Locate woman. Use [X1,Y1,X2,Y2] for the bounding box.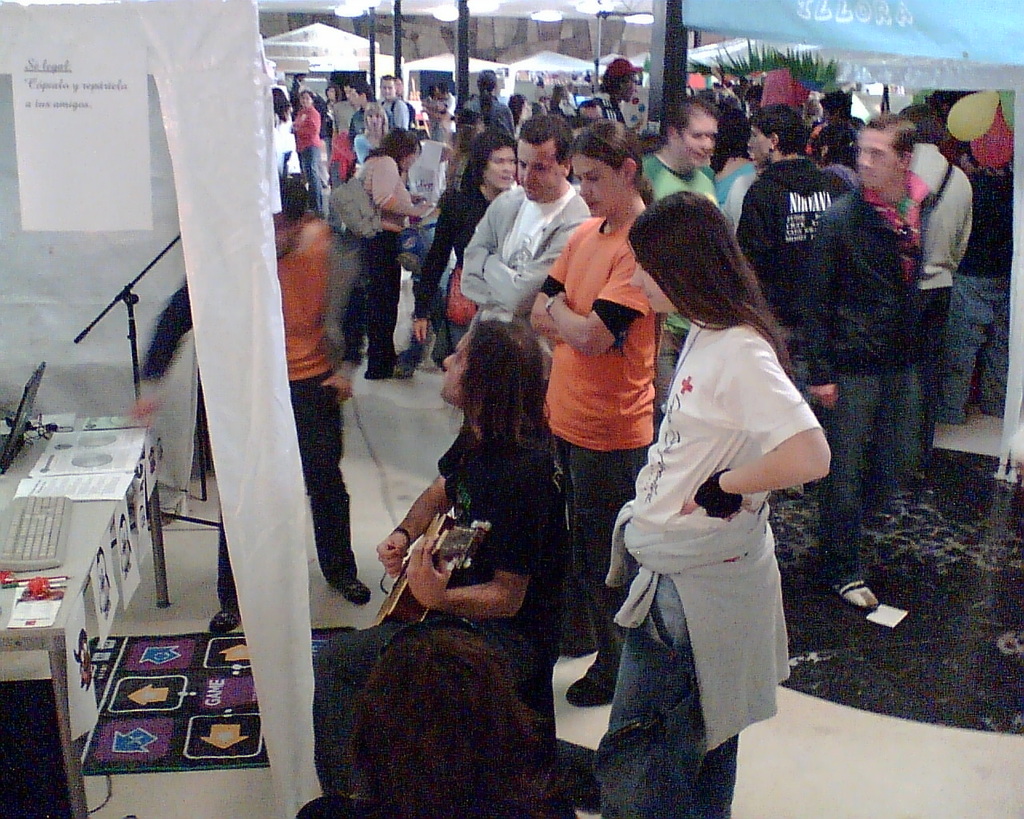
[794,118,866,209].
